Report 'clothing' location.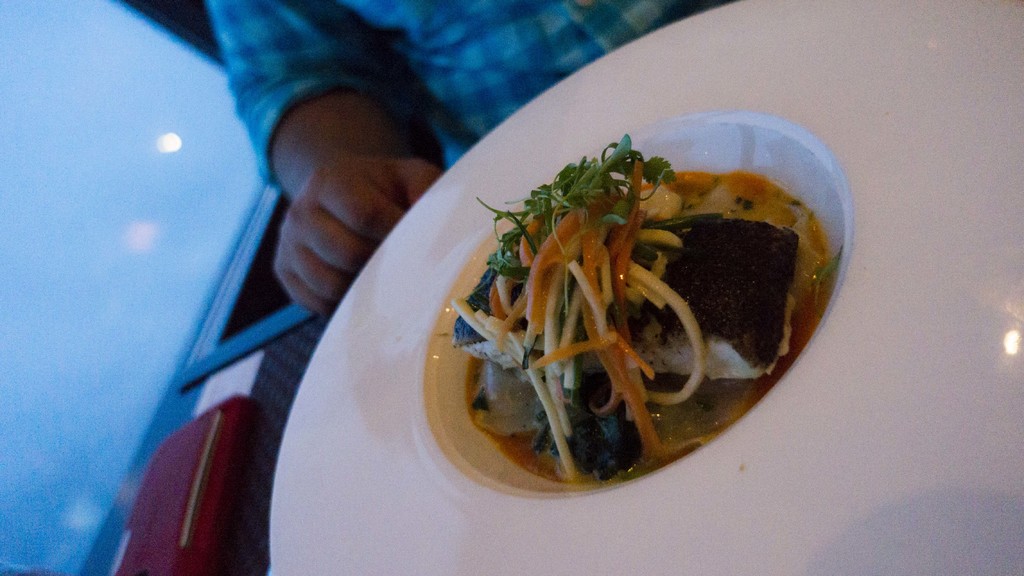
Report: {"x1": 195, "y1": 0, "x2": 724, "y2": 173}.
